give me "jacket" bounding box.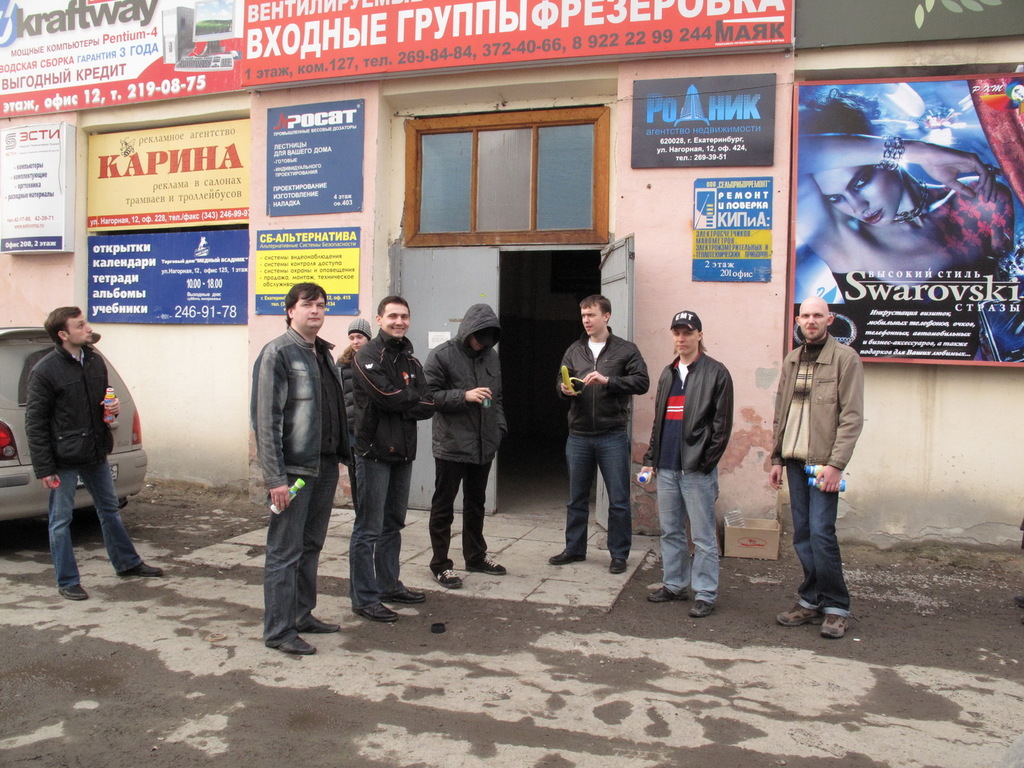
BBox(250, 322, 356, 495).
